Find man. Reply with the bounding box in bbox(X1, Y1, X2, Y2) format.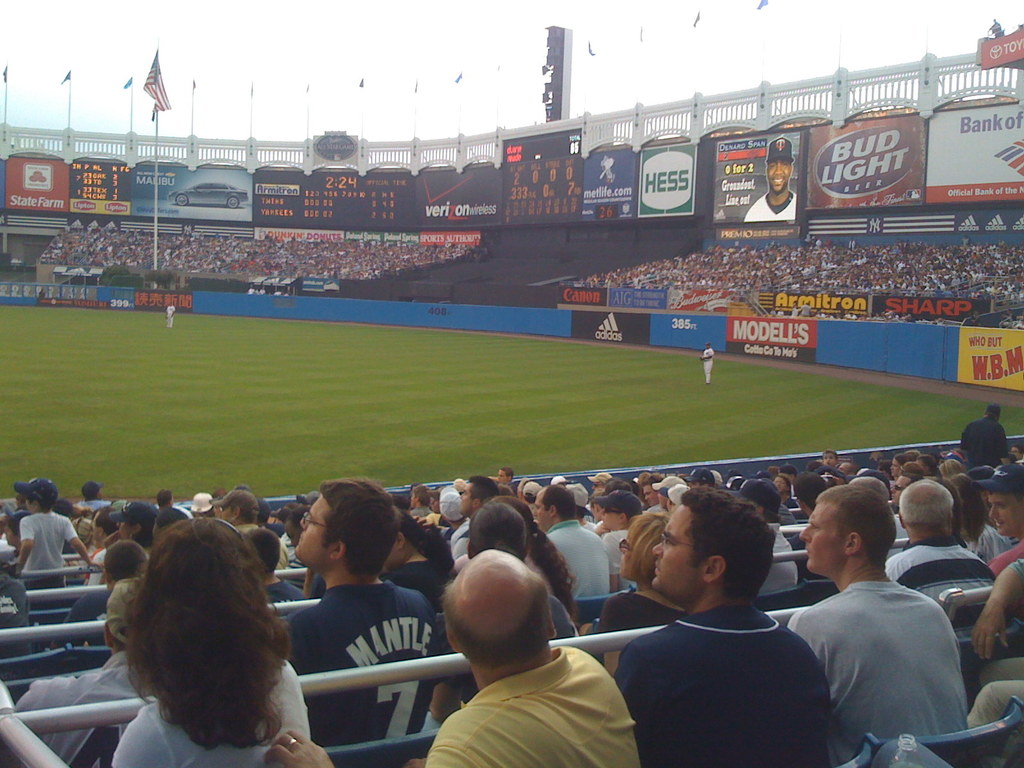
bbox(962, 408, 1012, 468).
